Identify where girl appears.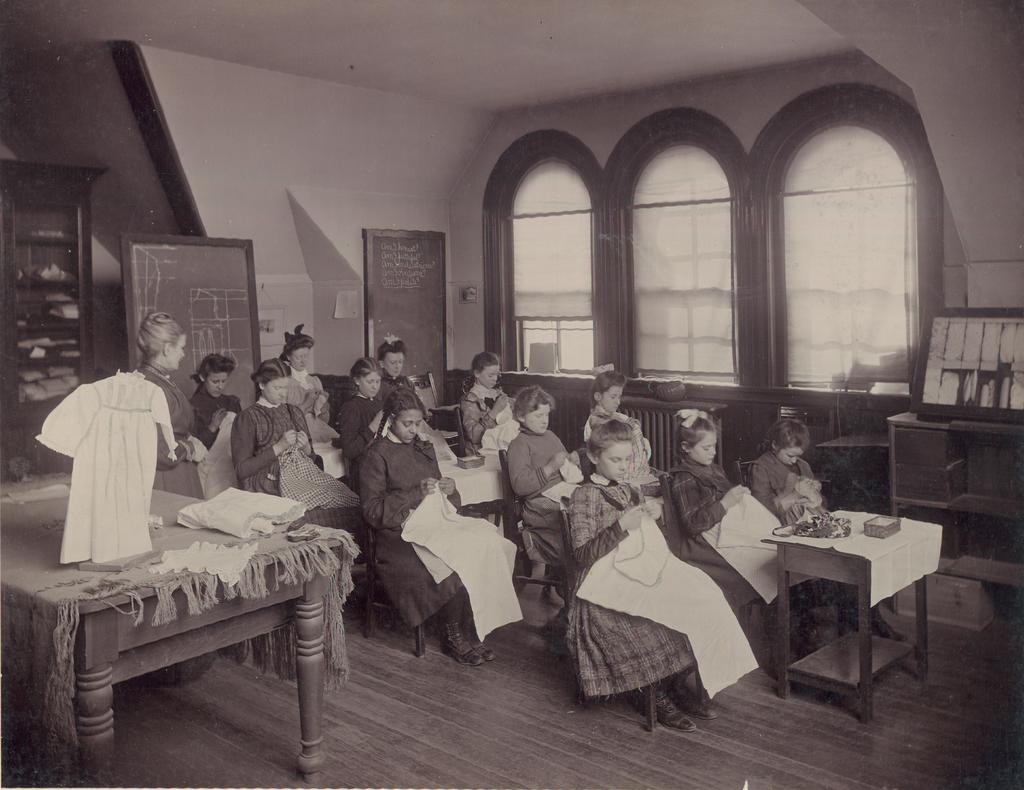
Appears at 343, 357, 397, 478.
